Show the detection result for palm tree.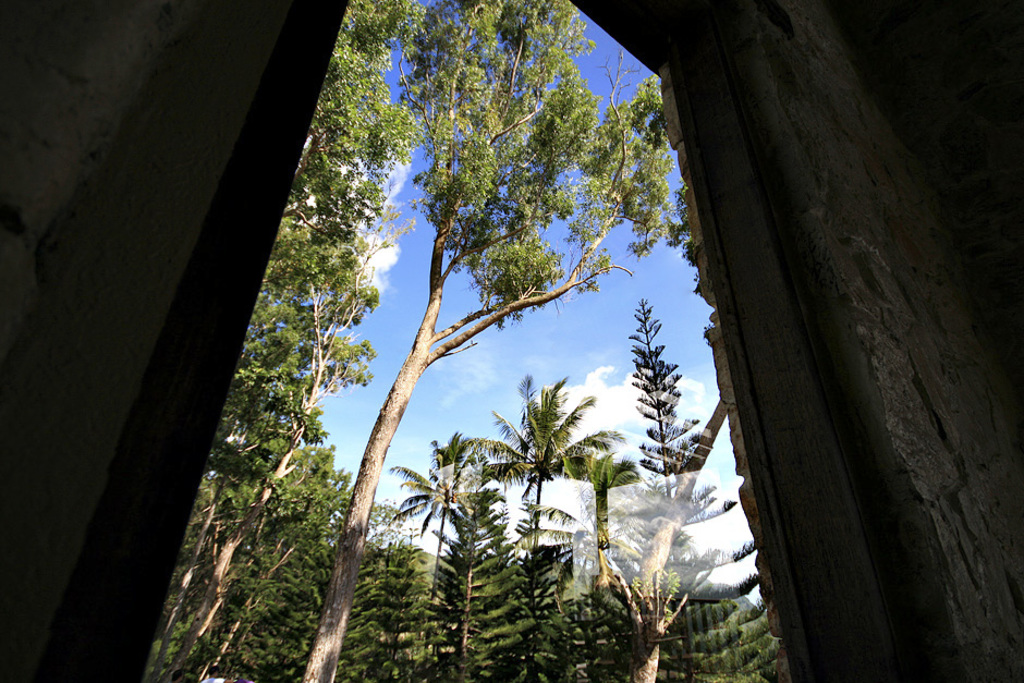
Rect(395, 435, 470, 682).
